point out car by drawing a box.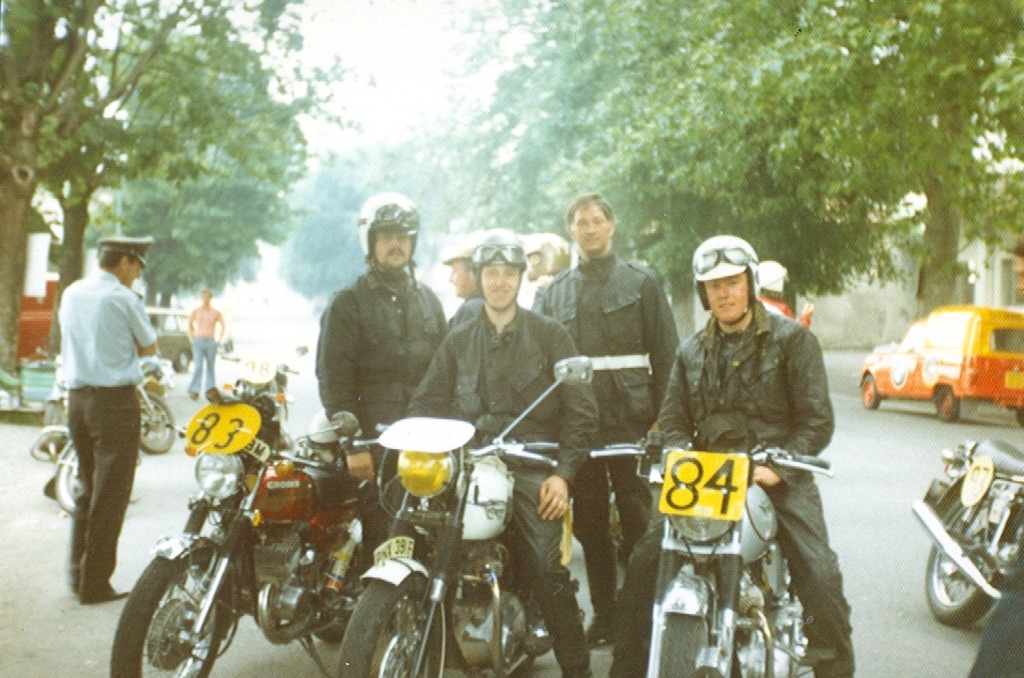
crop(857, 301, 1023, 427).
